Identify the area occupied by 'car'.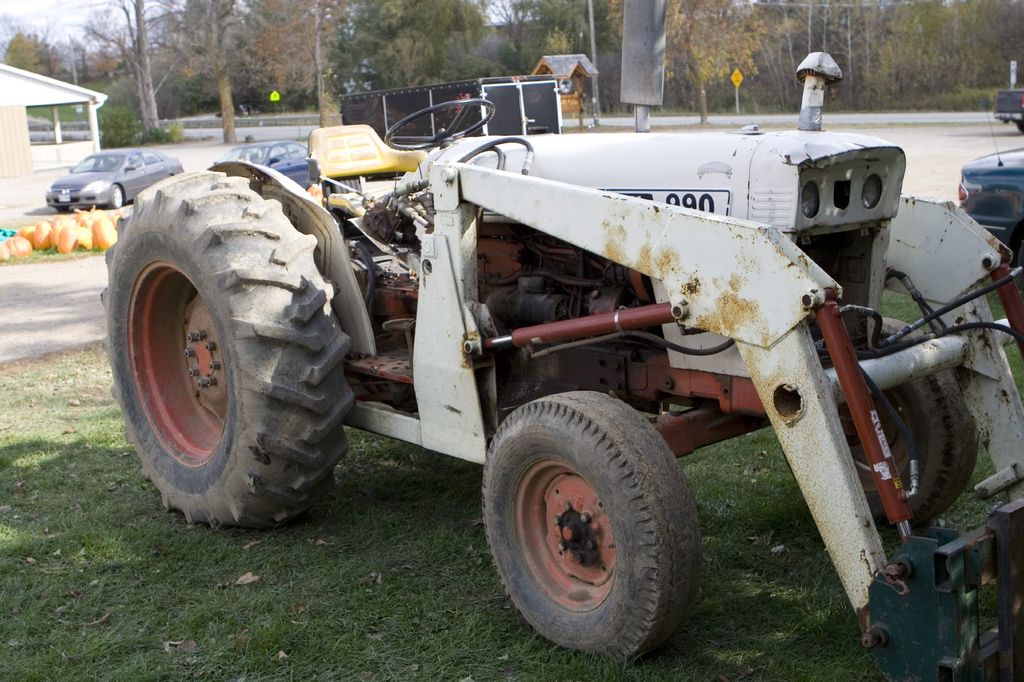
Area: [44, 147, 182, 209].
